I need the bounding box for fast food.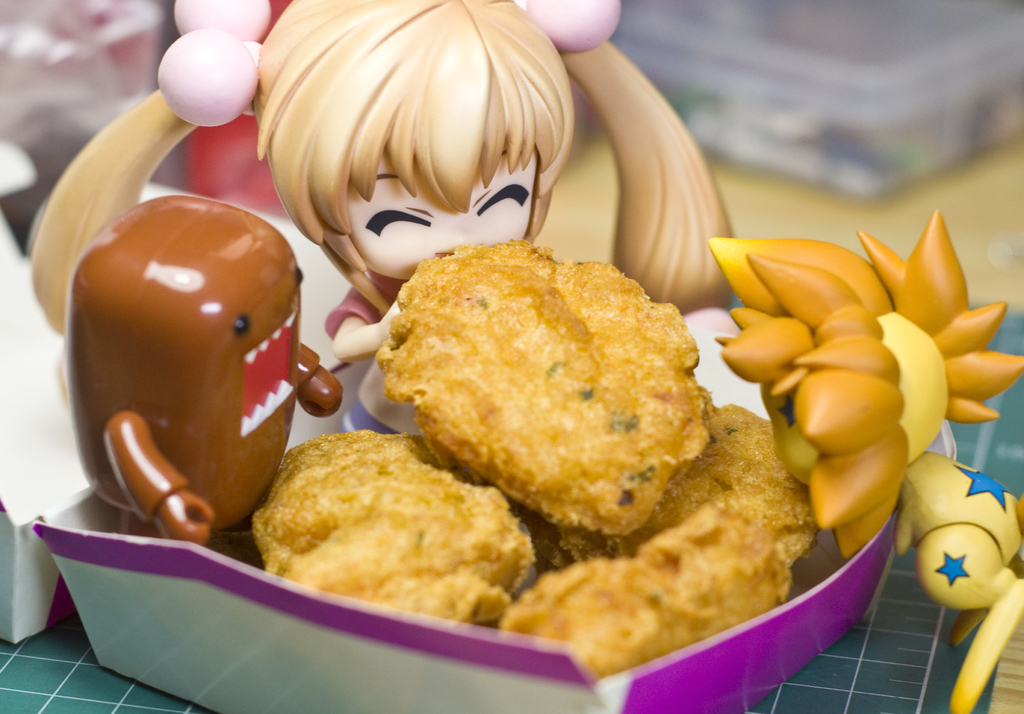
Here it is: <box>235,423,532,621</box>.
